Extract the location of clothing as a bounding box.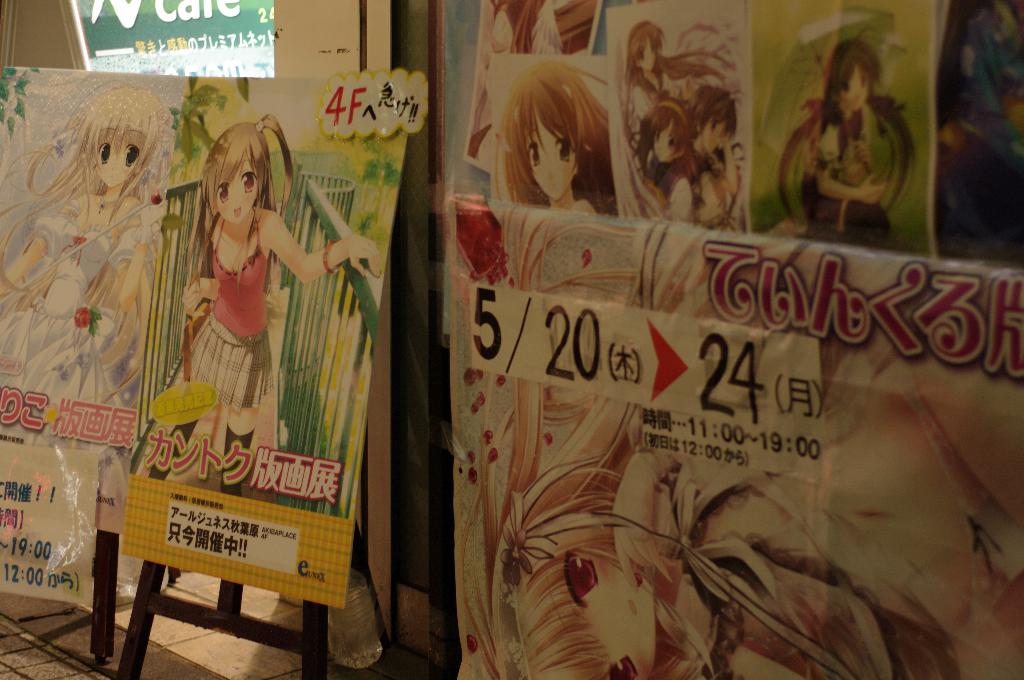
box=[0, 203, 156, 601].
